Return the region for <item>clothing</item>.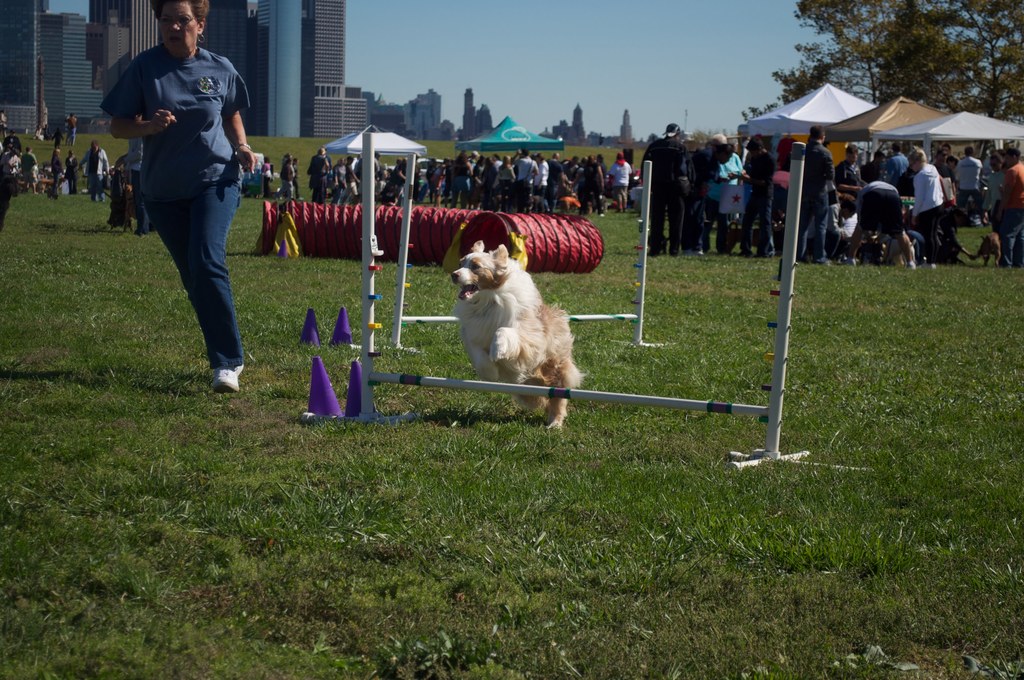
pyautogui.locateOnScreen(281, 161, 292, 201).
